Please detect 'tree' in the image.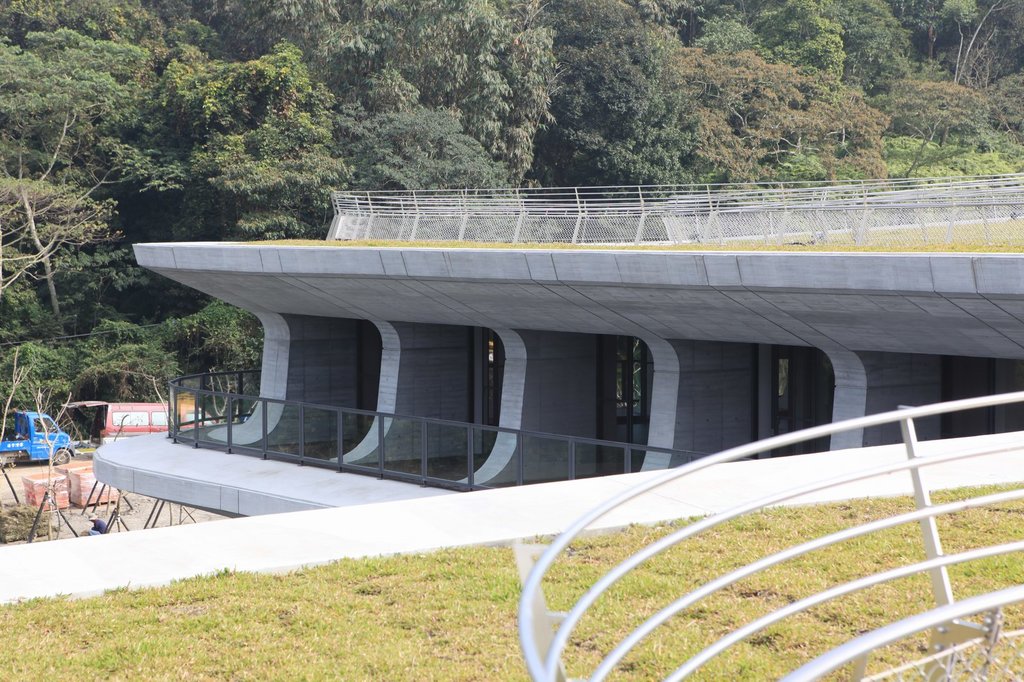
698 10 769 43.
